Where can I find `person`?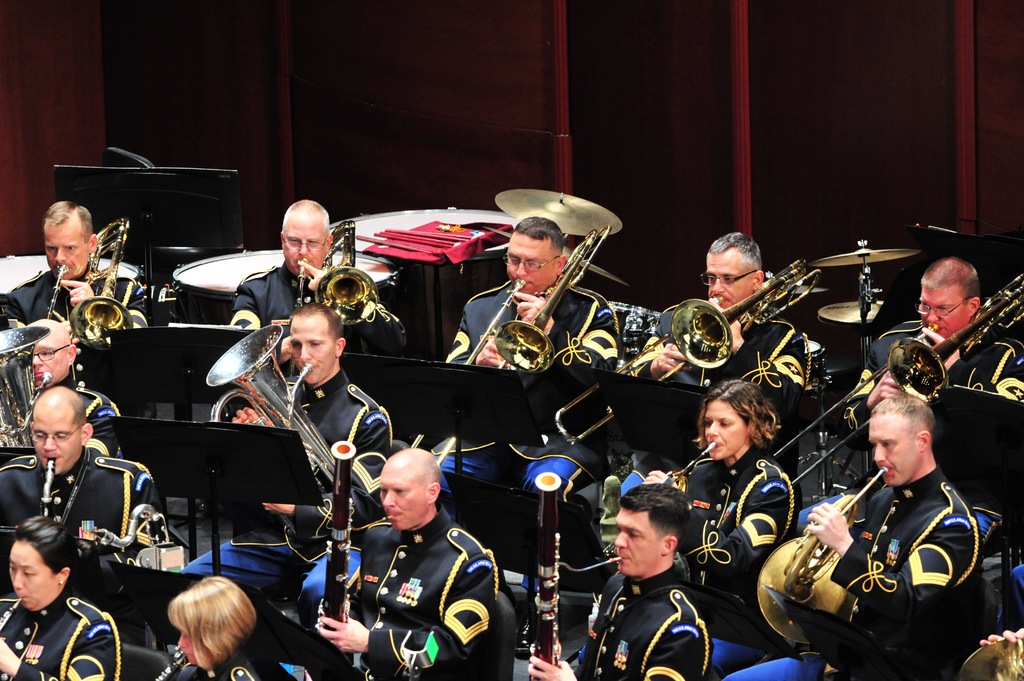
You can find it at <region>316, 446, 499, 680</region>.
